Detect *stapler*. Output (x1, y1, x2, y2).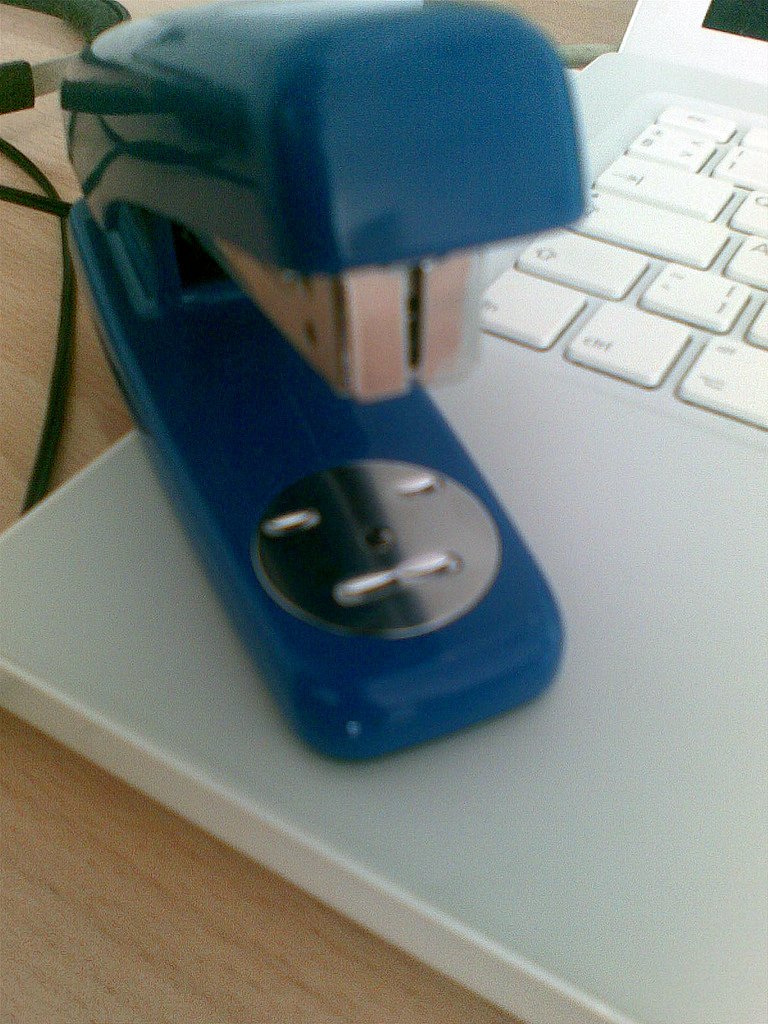
(62, 0, 600, 761).
